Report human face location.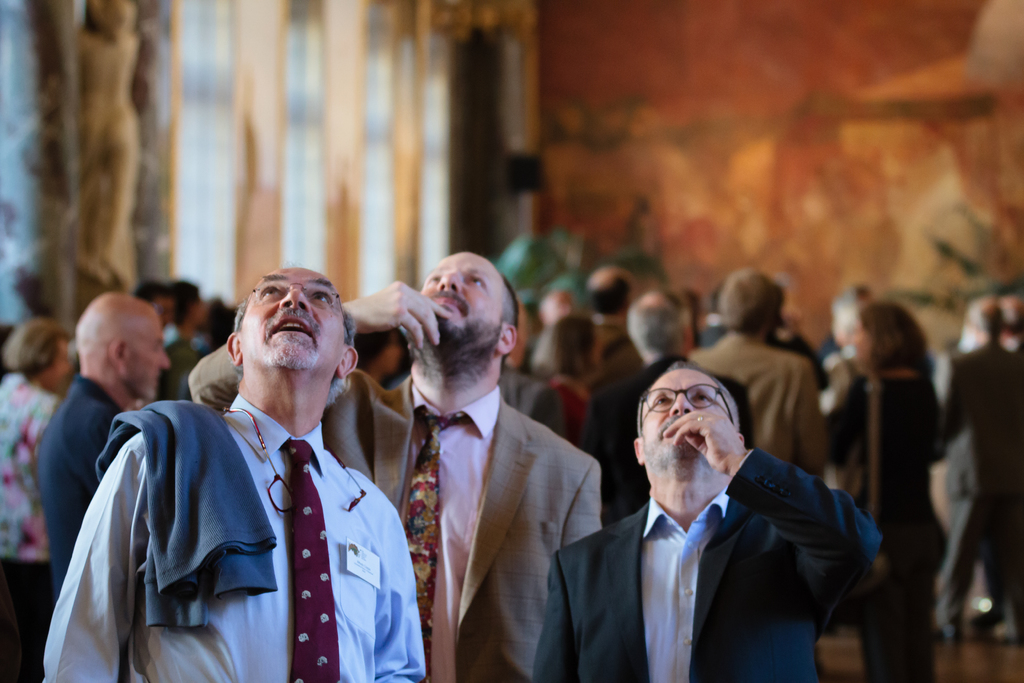
Report: box(644, 368, 729, 456).
